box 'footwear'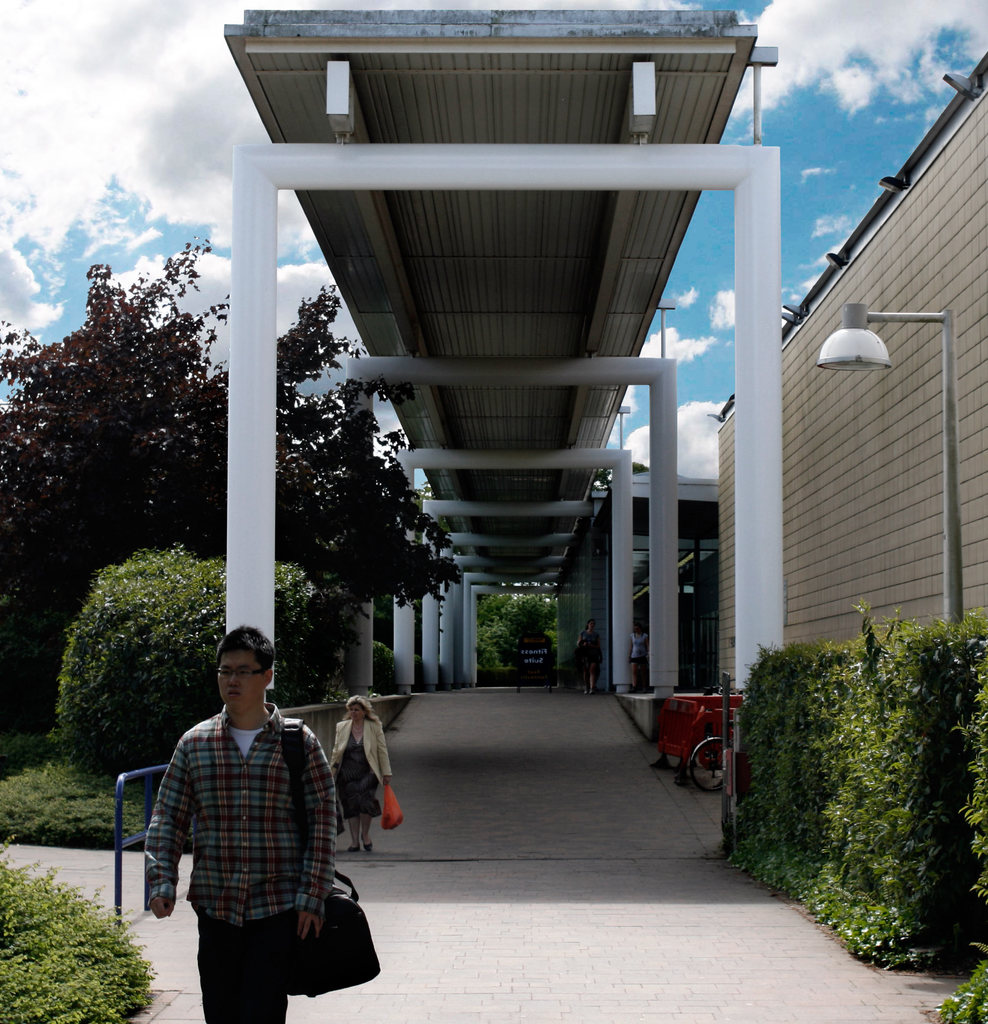
crop(344, 838, 364, 854)
